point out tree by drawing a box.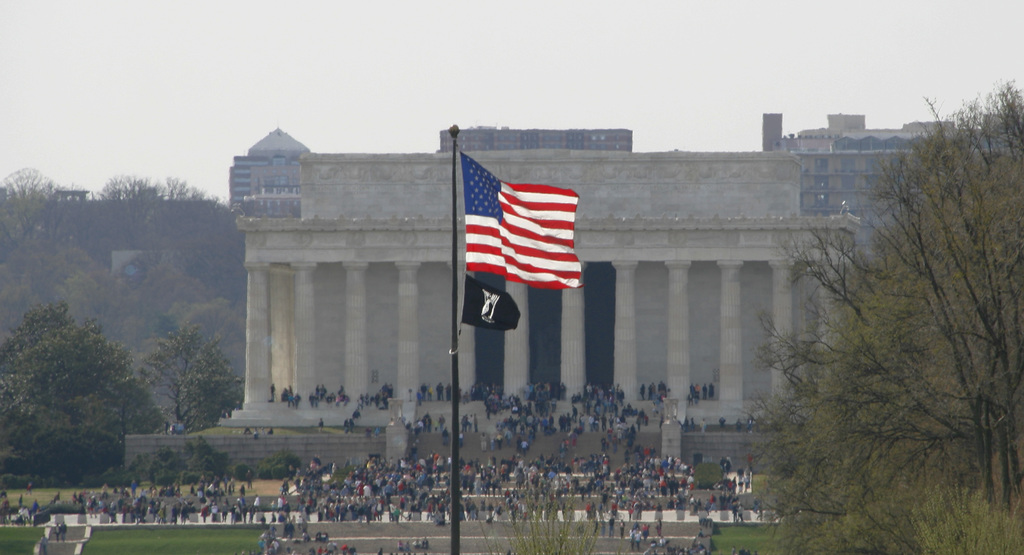
92/170/255/299.
